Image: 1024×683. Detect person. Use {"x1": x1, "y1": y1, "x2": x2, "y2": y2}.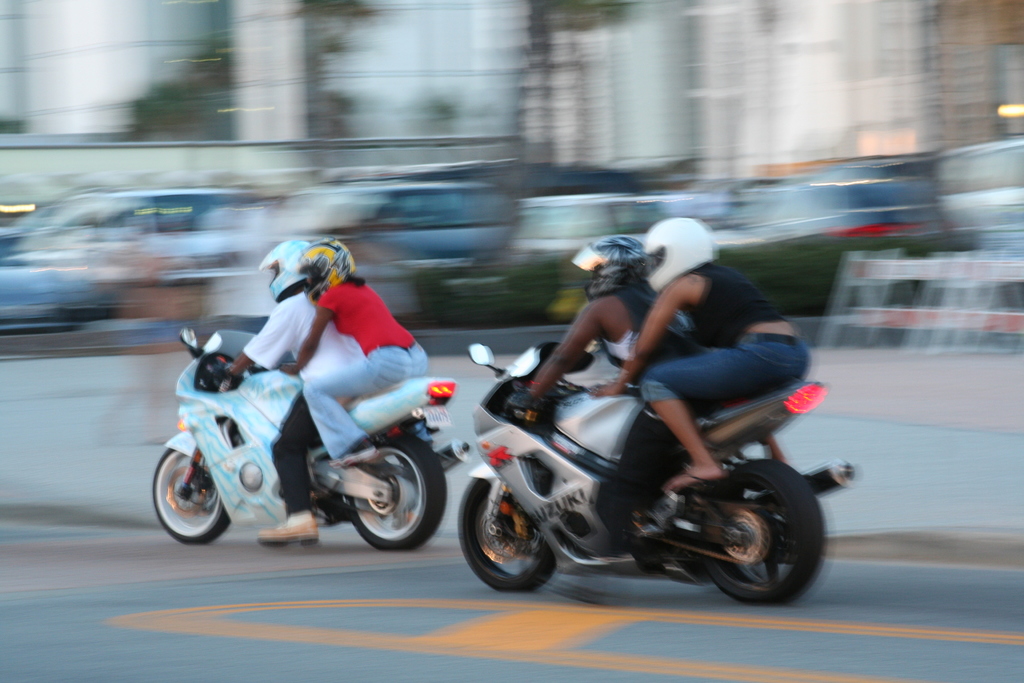
{"x1": 226, "y1": 240, "x2": 369, "y2": 546}.
